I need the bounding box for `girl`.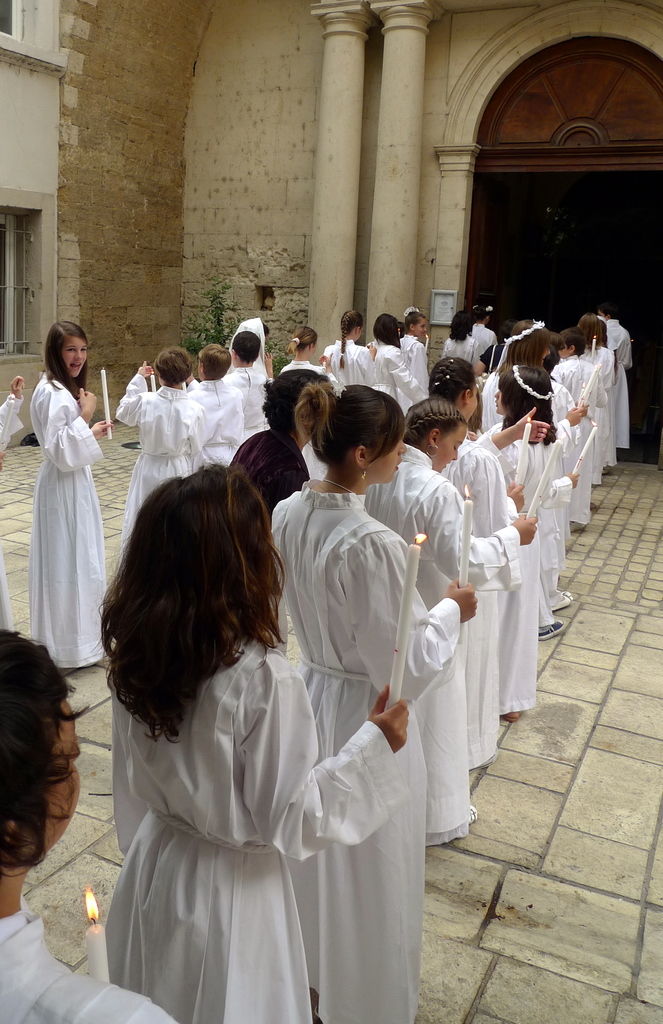
Here it is: (318,308,374,399).
